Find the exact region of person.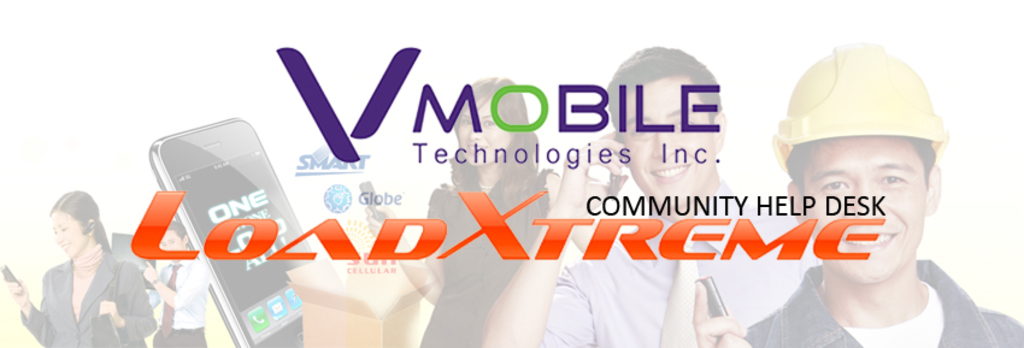
Exact region: left=143, top=222, right=214, bottom=347.
